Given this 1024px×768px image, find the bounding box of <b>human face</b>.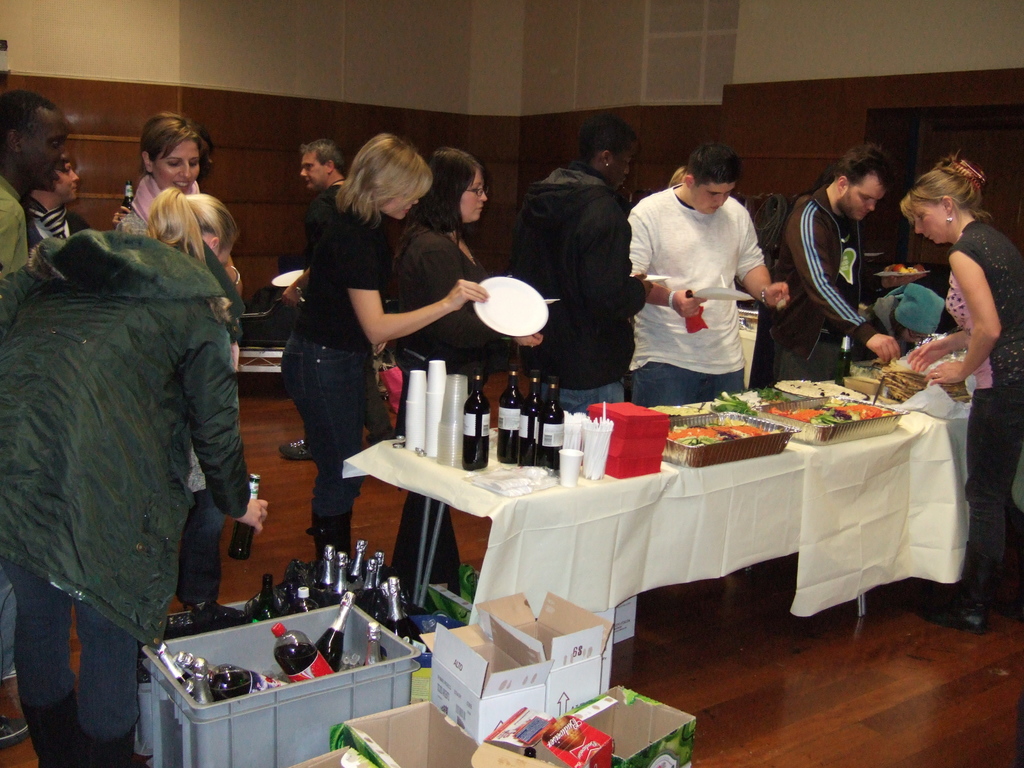
left=54, top=156, right=79, bottom=198.
